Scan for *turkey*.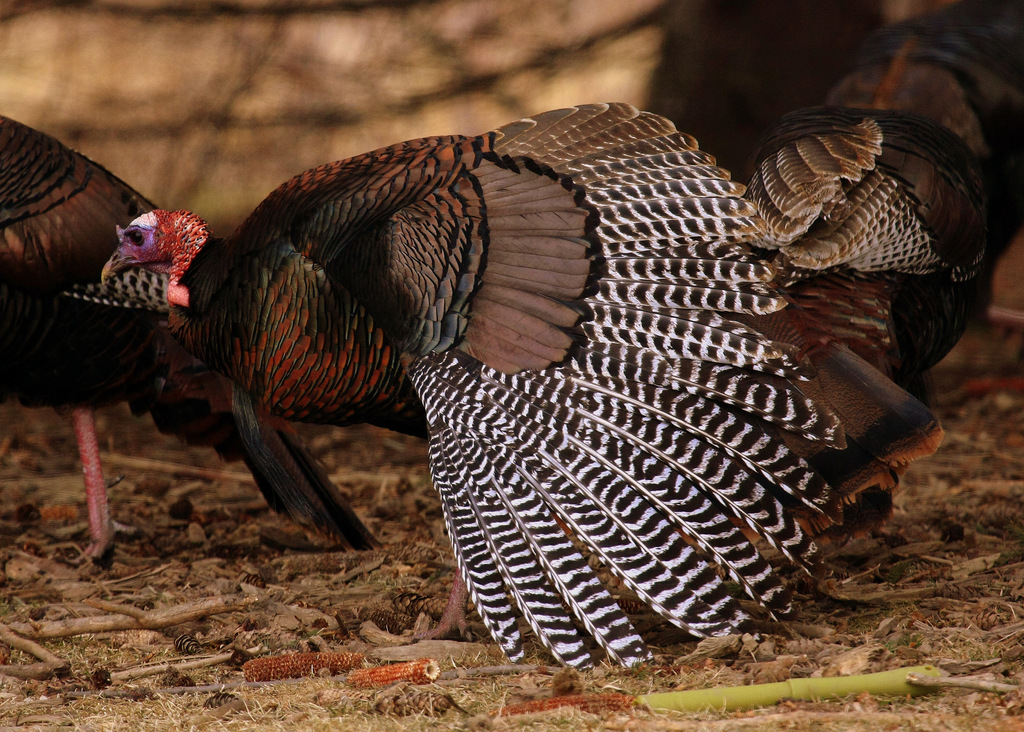
Scan result: [left=99, top=97, right=945, bottom=683].
